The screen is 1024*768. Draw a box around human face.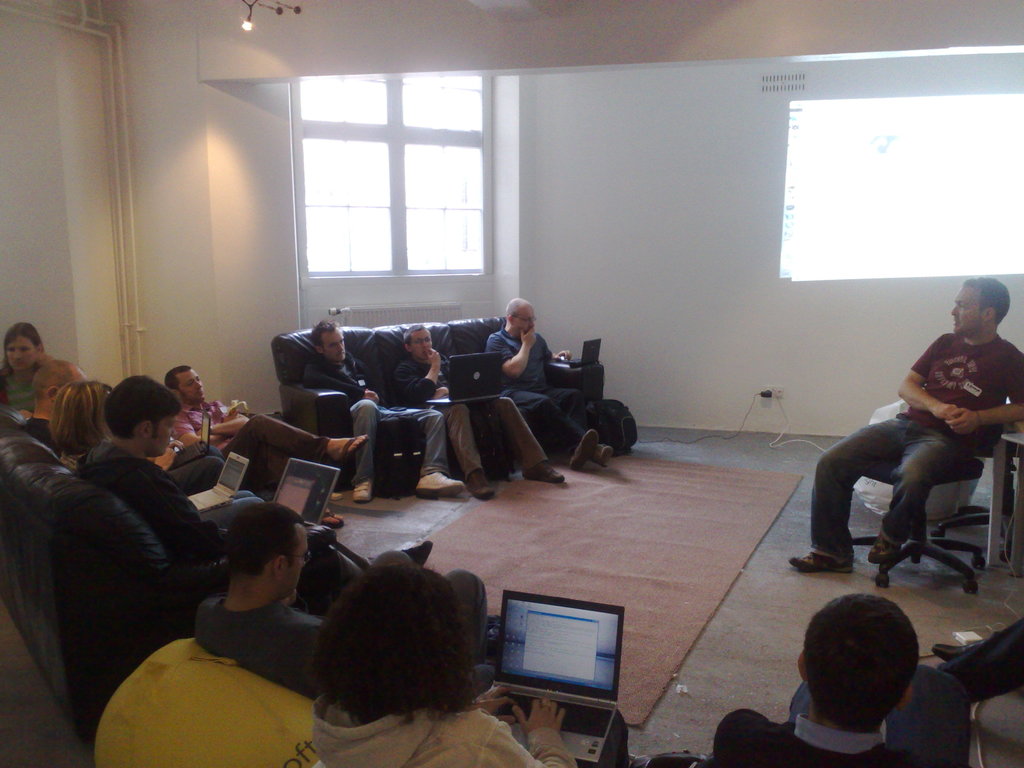
rect(6, 336, 36, 371).
